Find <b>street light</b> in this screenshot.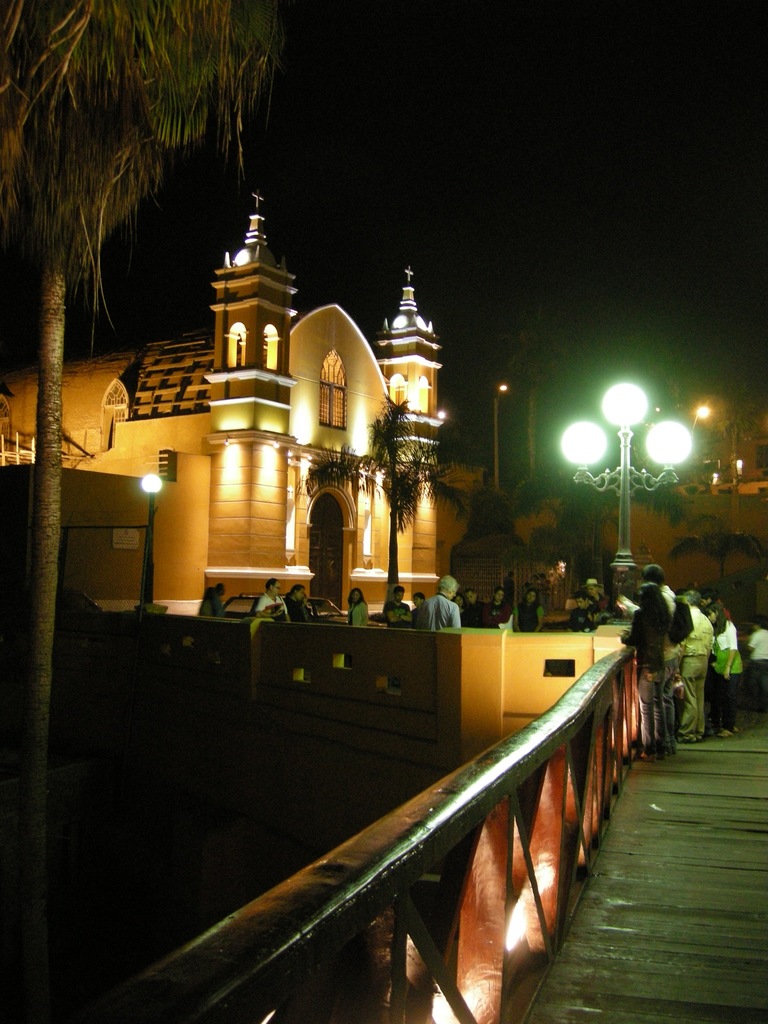
The bounding box for <b>street light</b> is (left=486, top=381, right=506, bottom=500).
